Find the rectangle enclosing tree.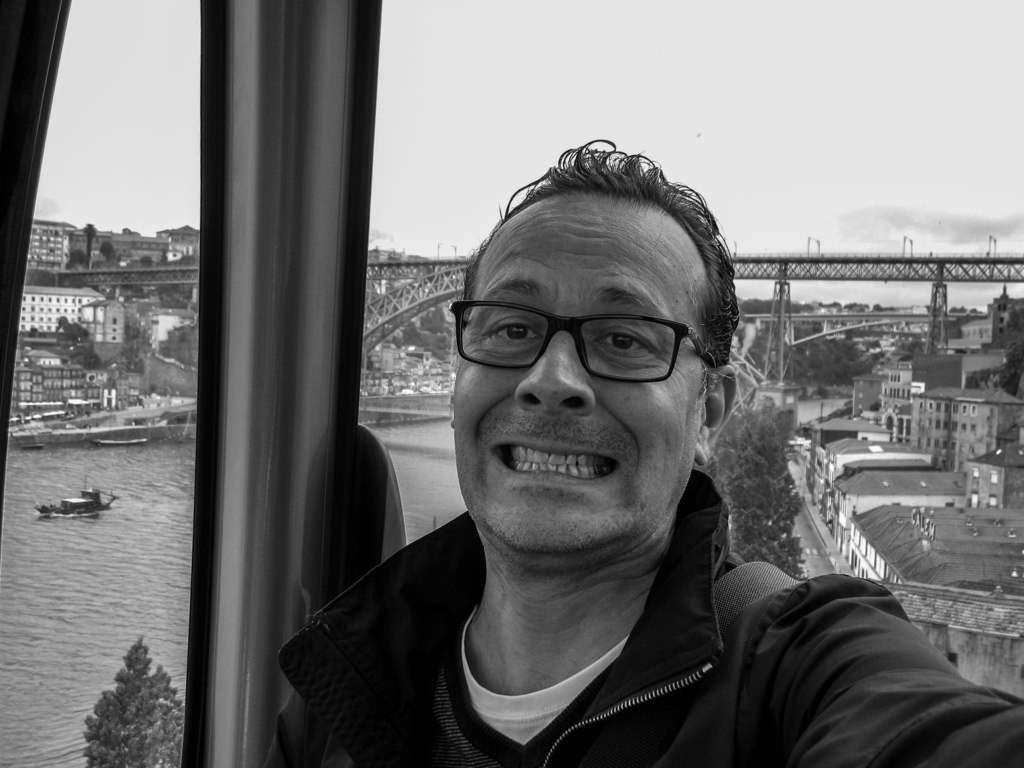
x1=137 y1=254 x2=153 y2=266.
